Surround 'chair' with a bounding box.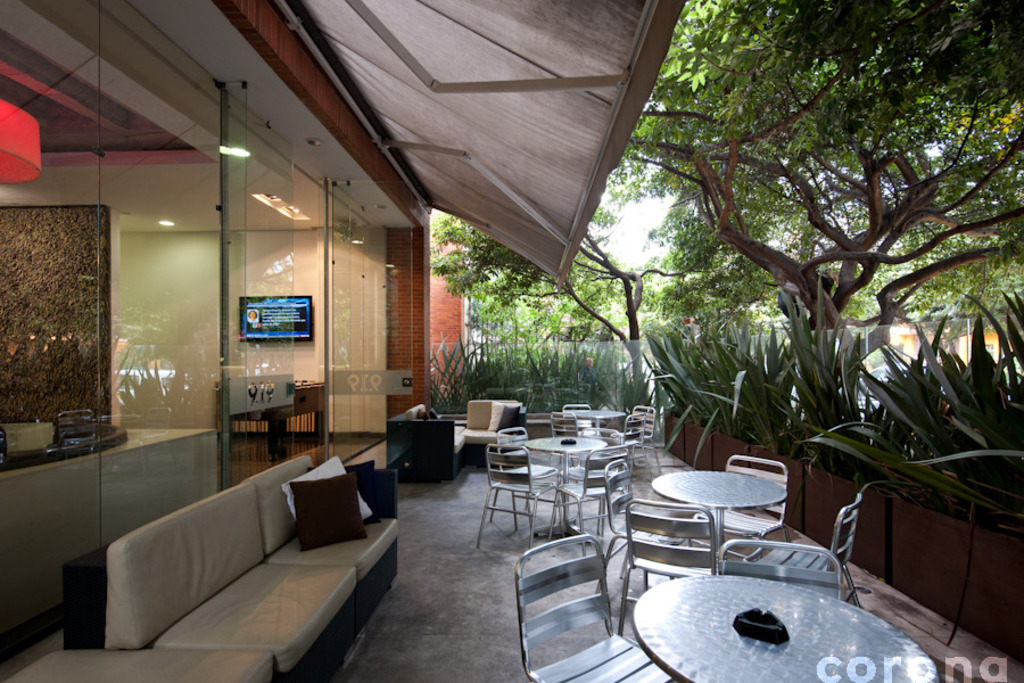
crop(691, 451, 785, 545).
